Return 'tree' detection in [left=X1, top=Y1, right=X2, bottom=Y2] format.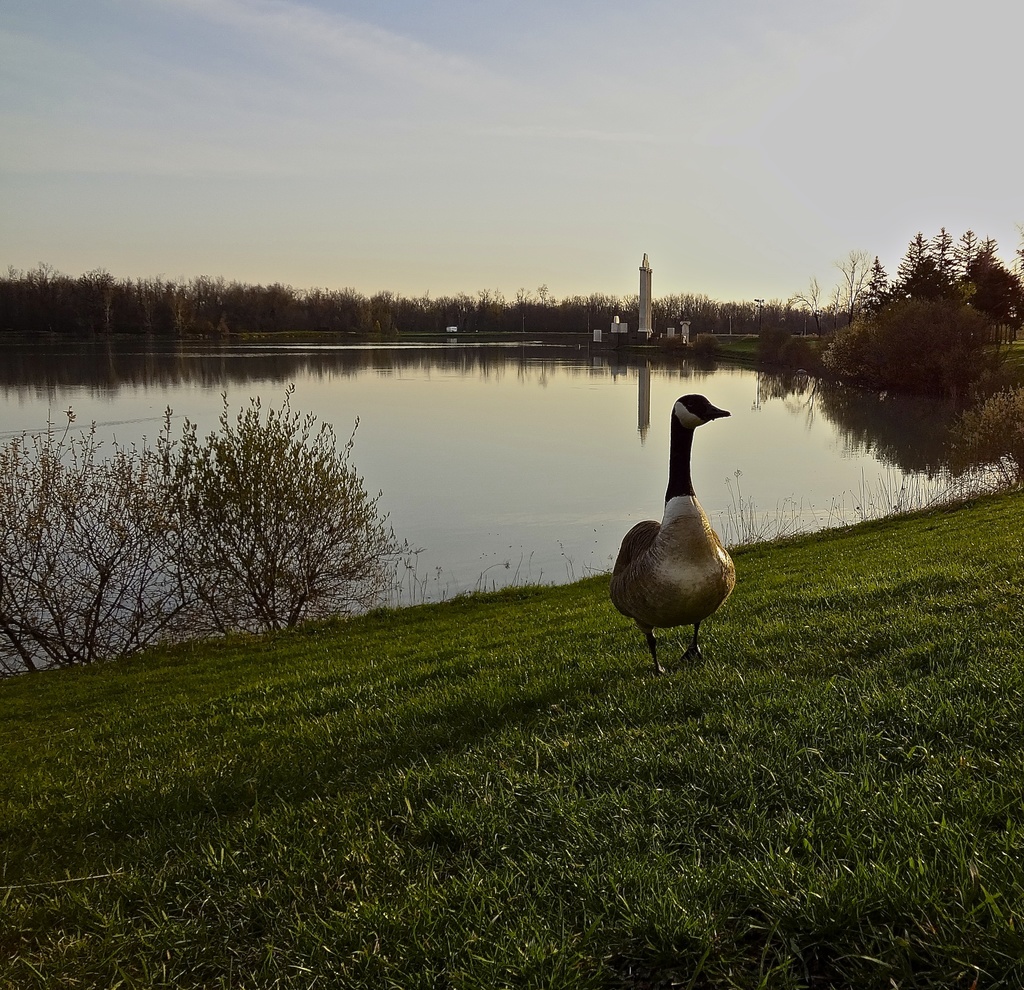
[left=975, top=239, right=1023, bottom=318].
